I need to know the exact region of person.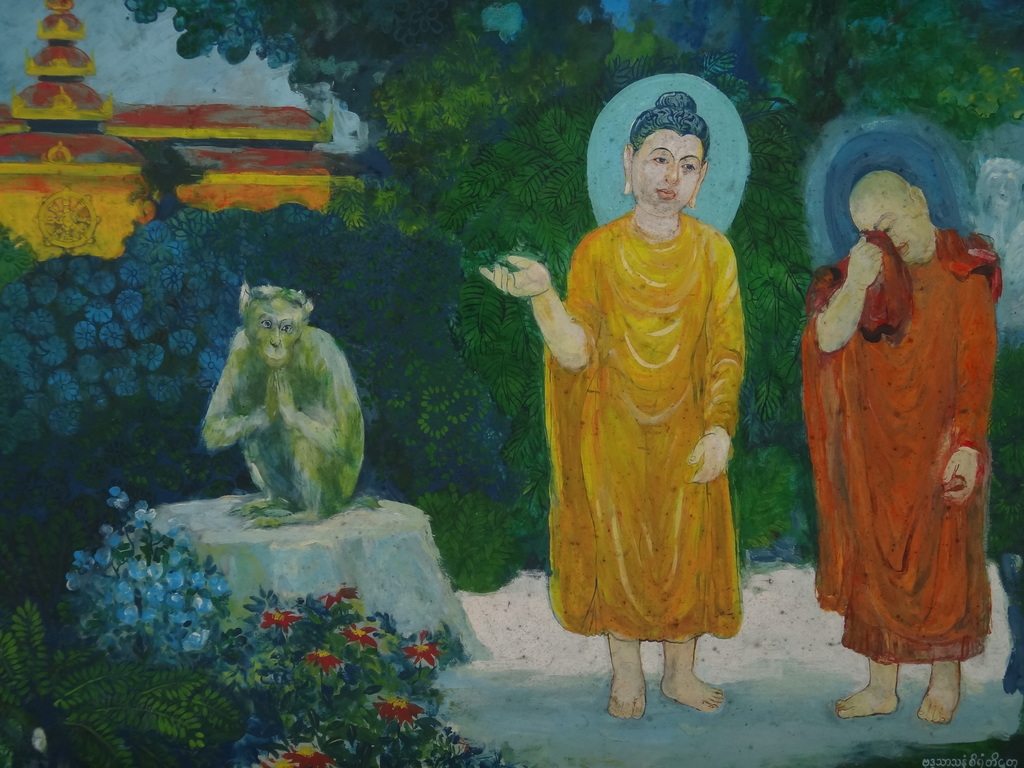
Region: rect(513, 131, 768, 726).
